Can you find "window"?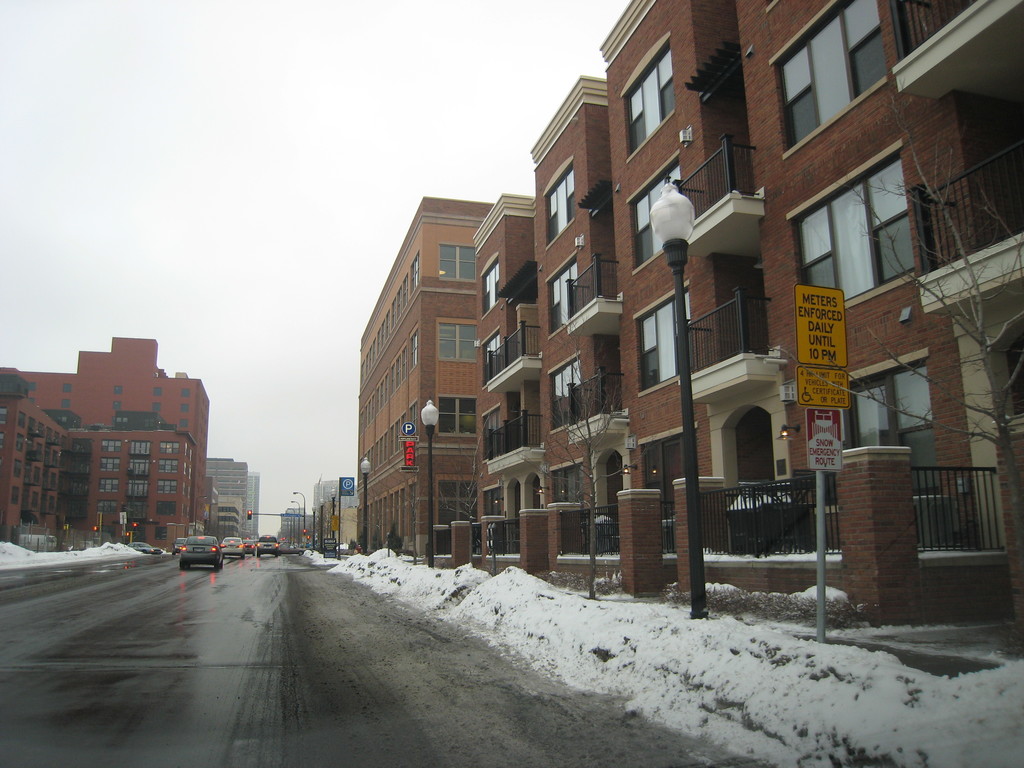
Yes, bounding box: <box>26,382,36,397</box>.
